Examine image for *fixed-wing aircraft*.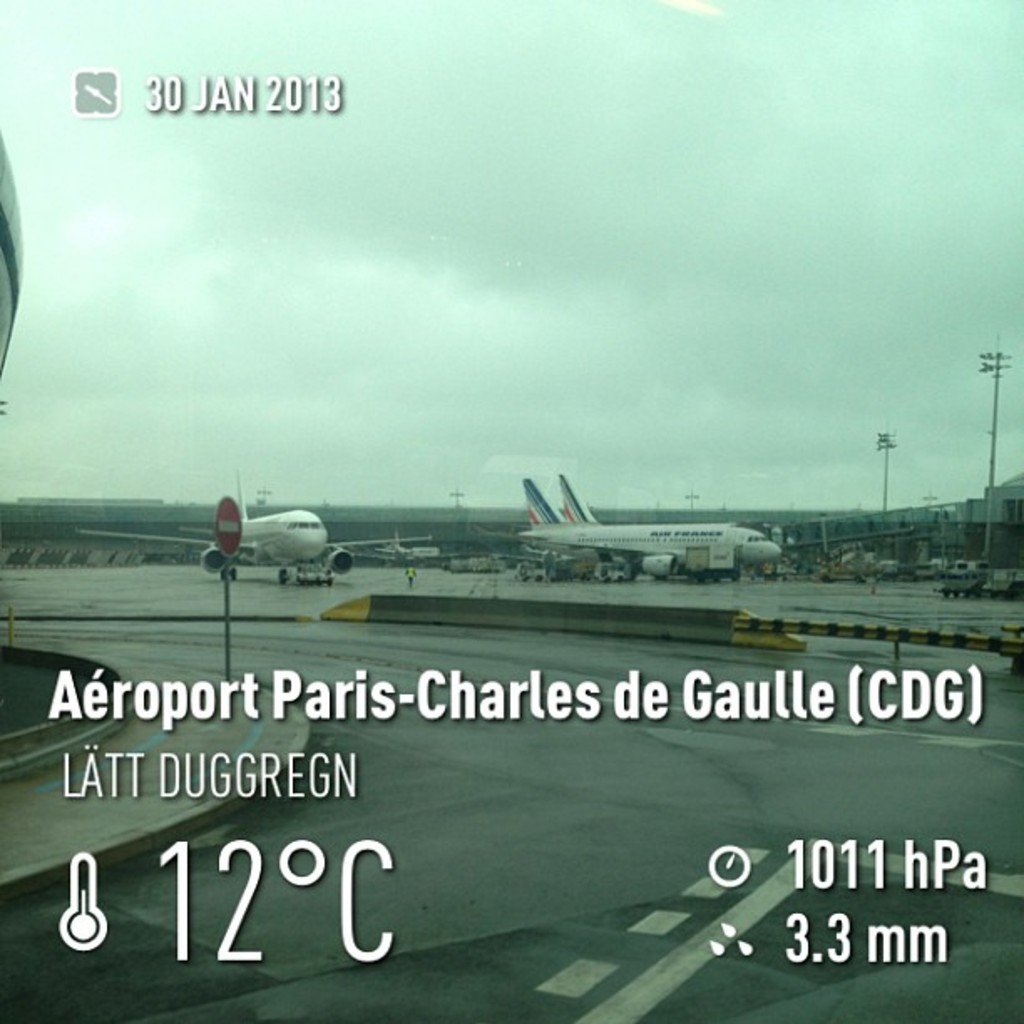
Examination result: 520, 472, 785, 579.
